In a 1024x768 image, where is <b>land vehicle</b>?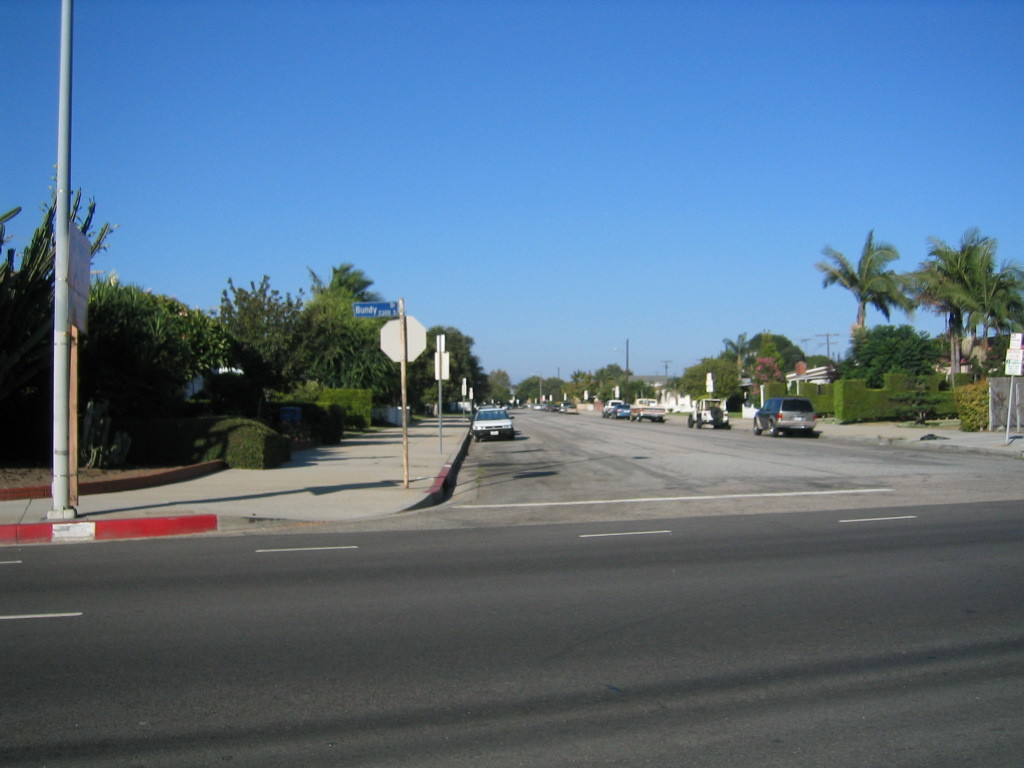
<bbox>474, 404, 515, 438</bbox>.
